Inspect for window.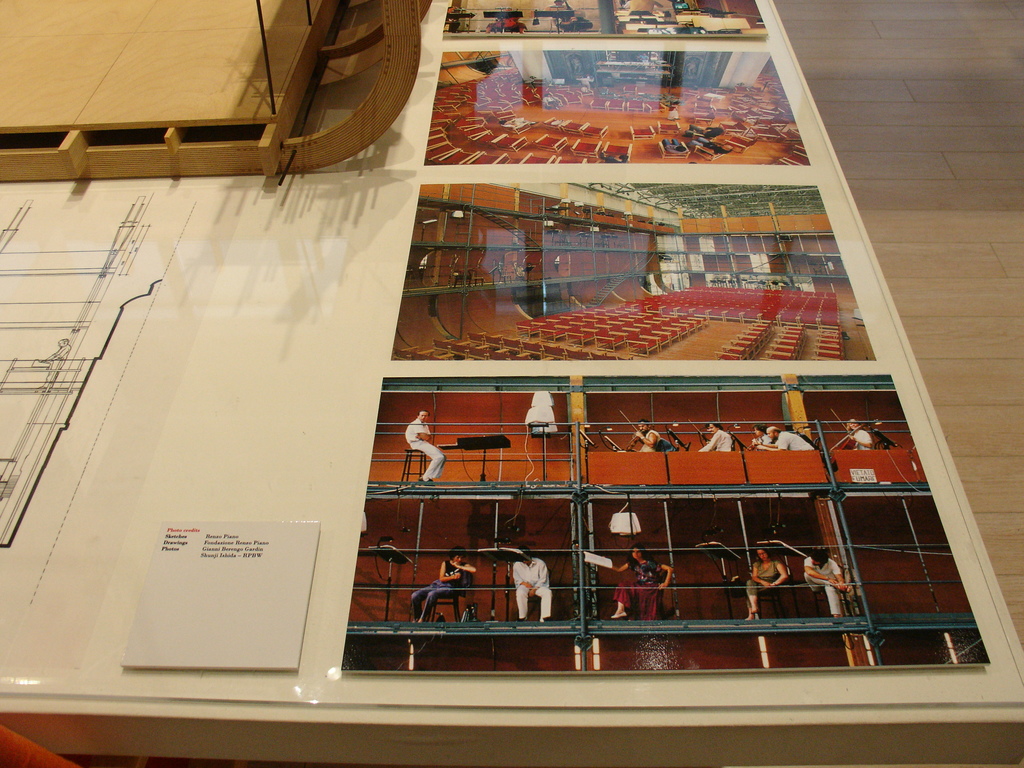
Inspection: bbox=(748, 252, 772, 274).
